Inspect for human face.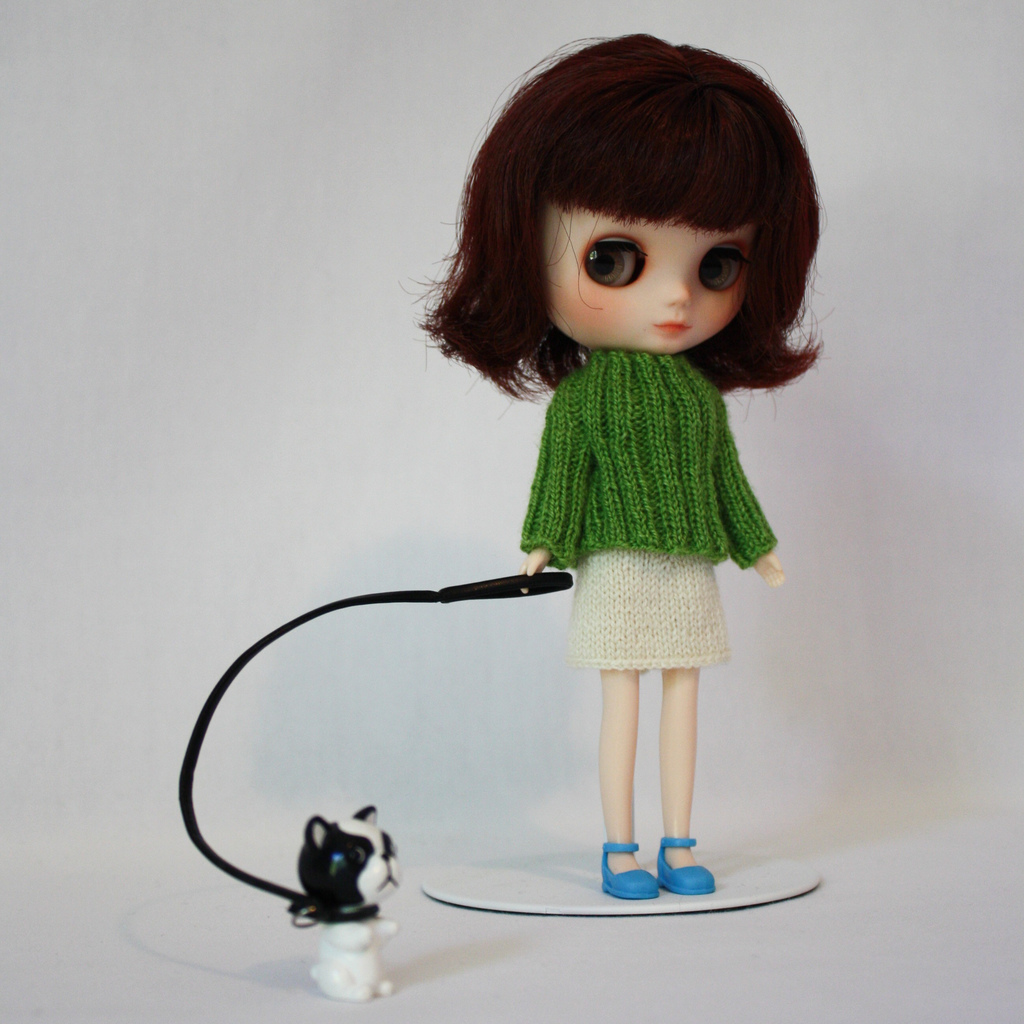
Inspection: [541, 208, 751, 358].
